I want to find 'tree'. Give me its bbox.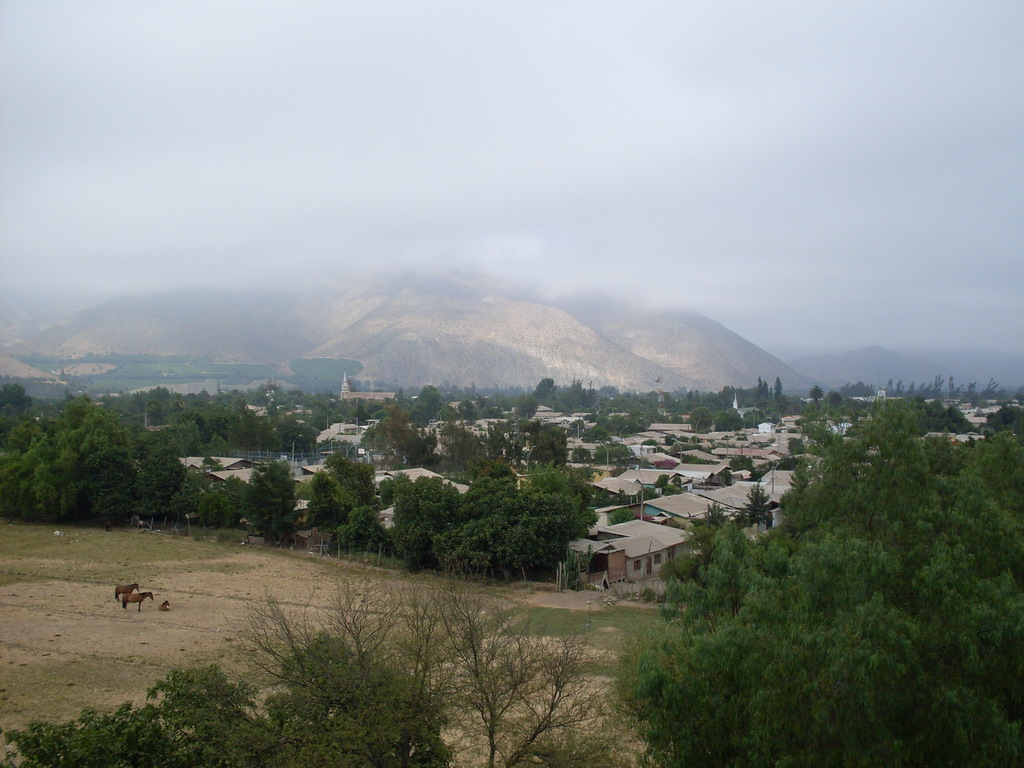
left=980, top=407, right=1023, bottom=431.
